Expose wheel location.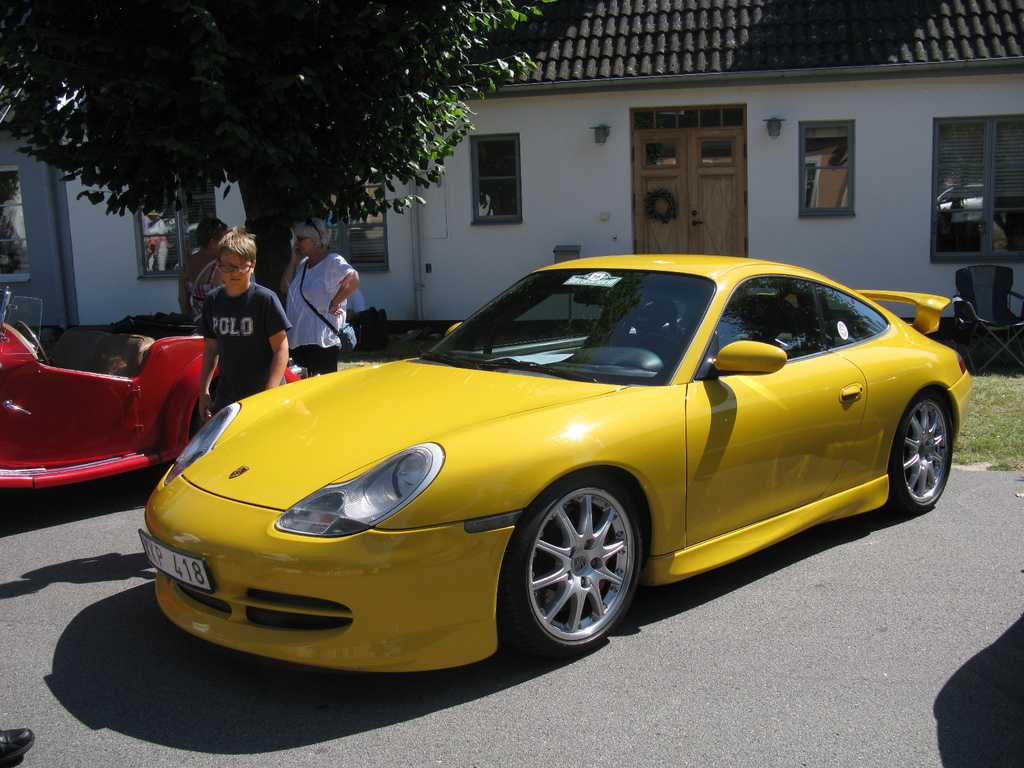
Exposed at 506/480/644/657.
